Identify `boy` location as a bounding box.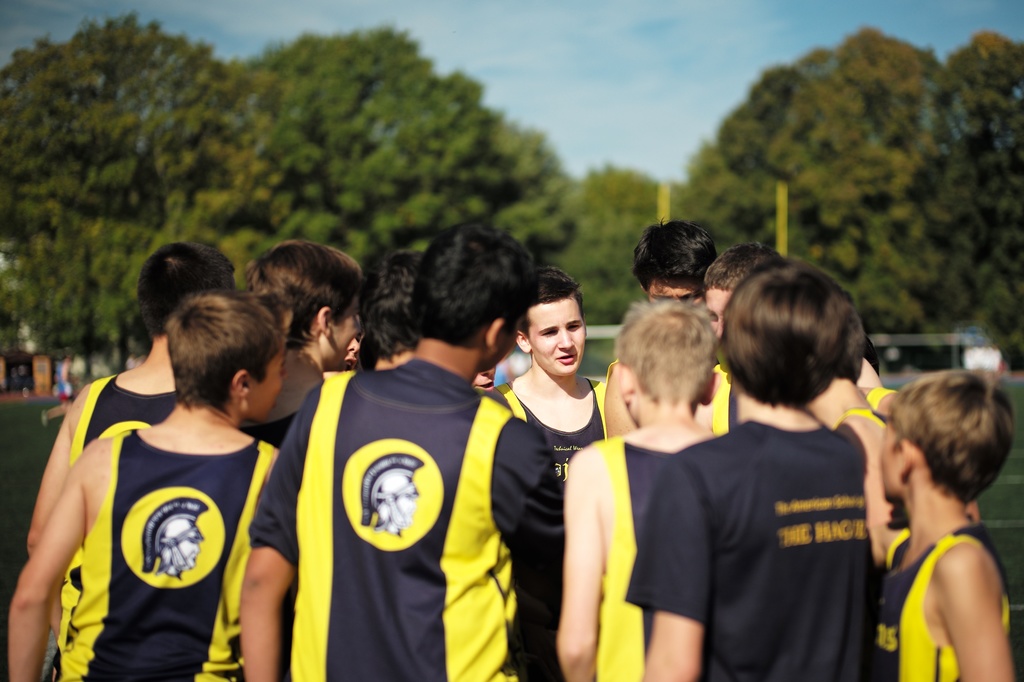
{"left": 703, "top": 237, "right": 790, "bottom": 415}.
